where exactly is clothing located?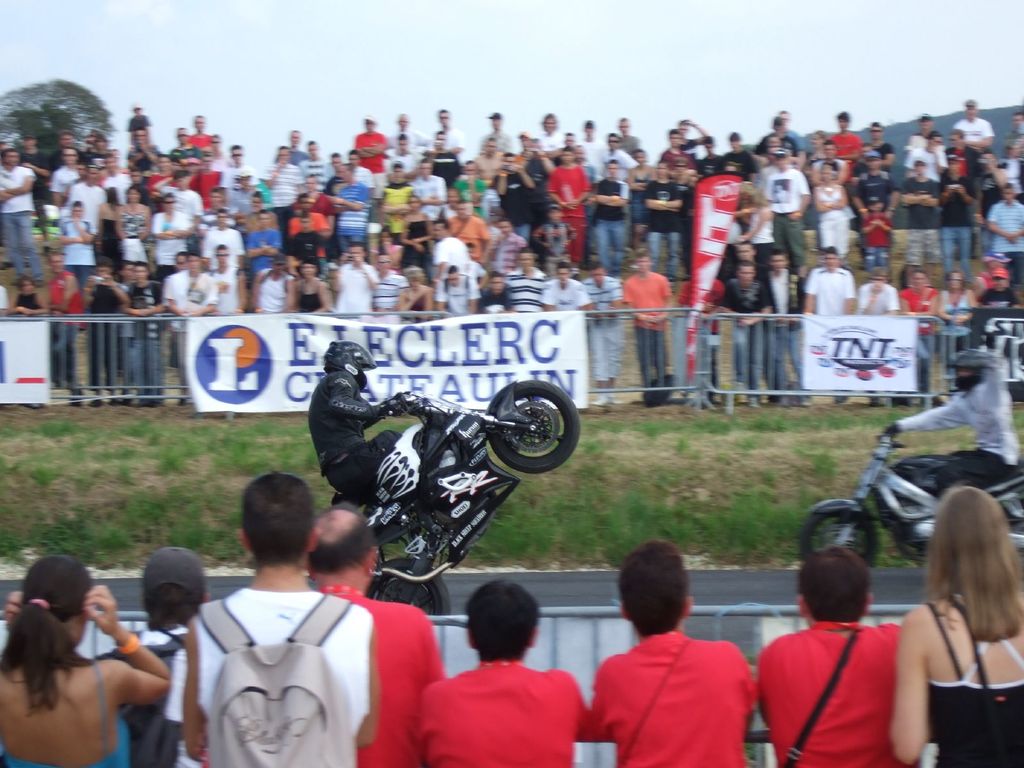
Its bounding box is [479, 132, 517, 147].
